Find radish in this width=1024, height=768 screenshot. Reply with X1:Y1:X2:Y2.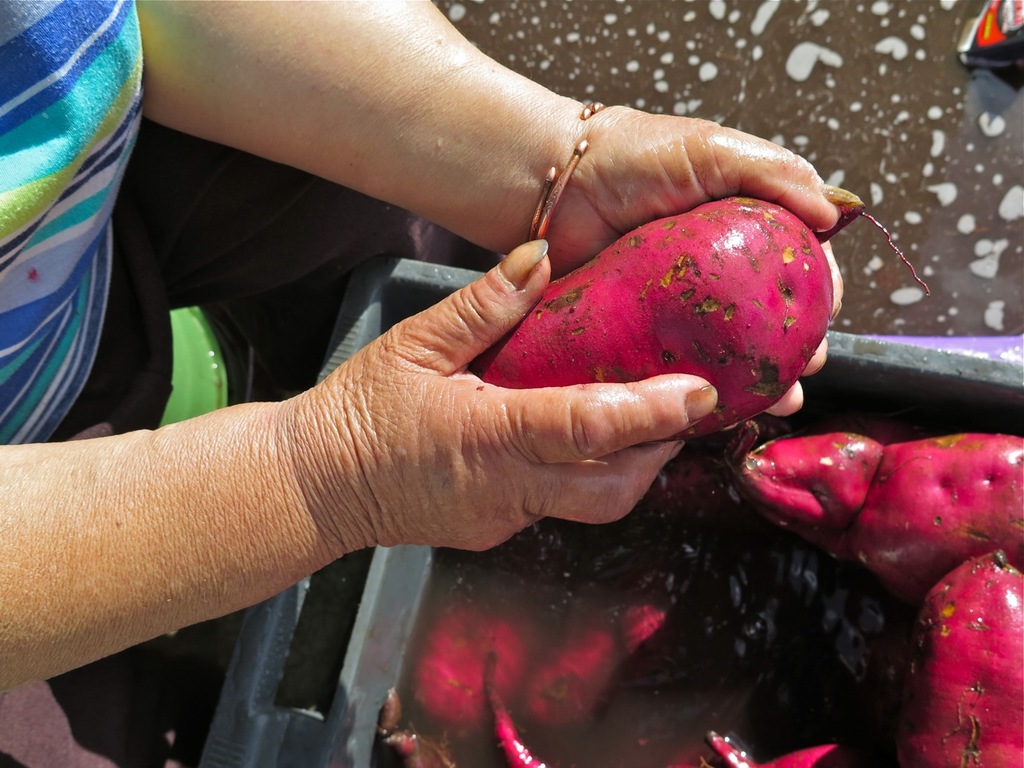
482:650:834:767.
